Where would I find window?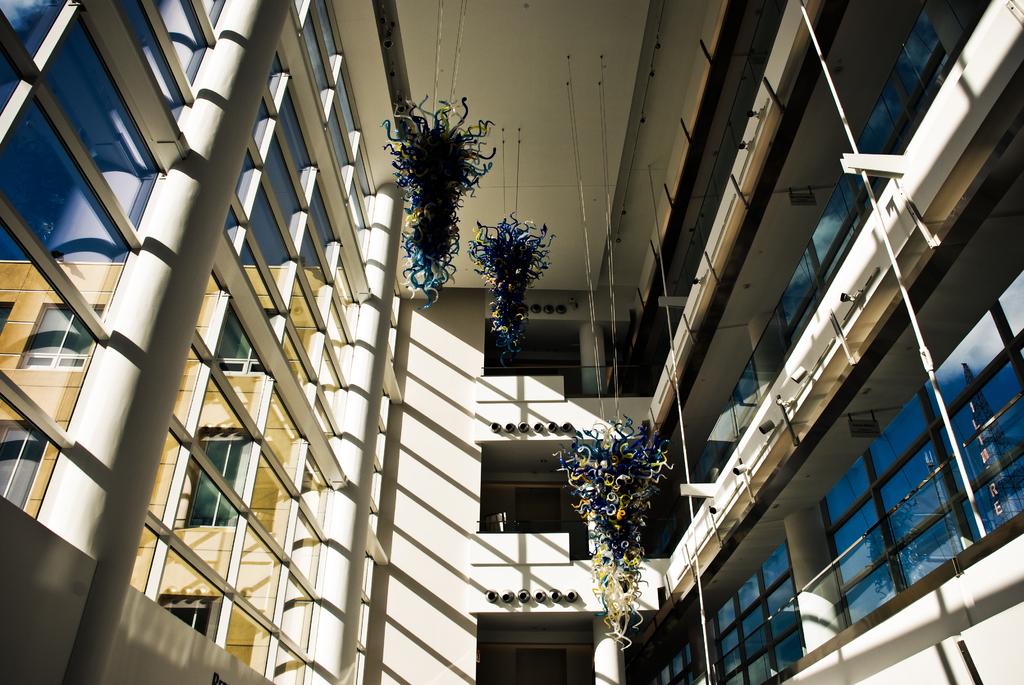
At (227,51,295,263).
